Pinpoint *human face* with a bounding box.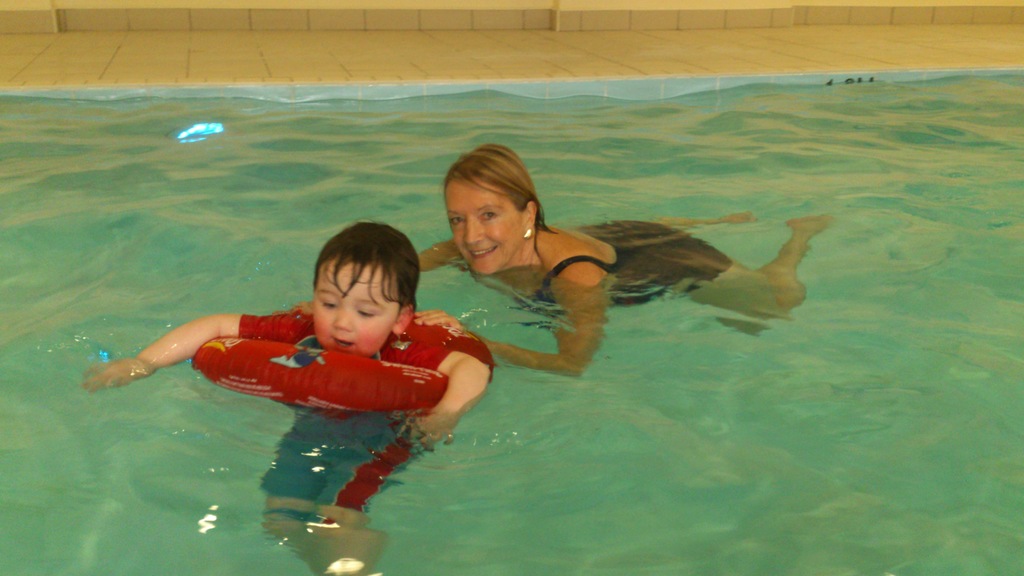
(440,174,521,279).
